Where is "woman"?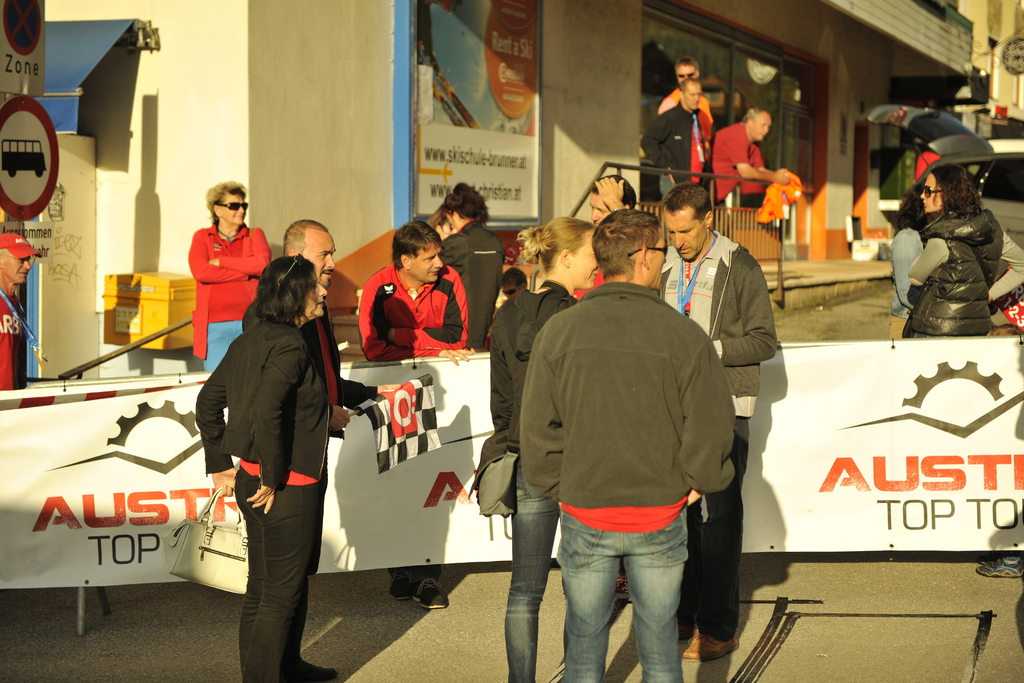
x1=196 y1=255 x2=340 y2=682.
